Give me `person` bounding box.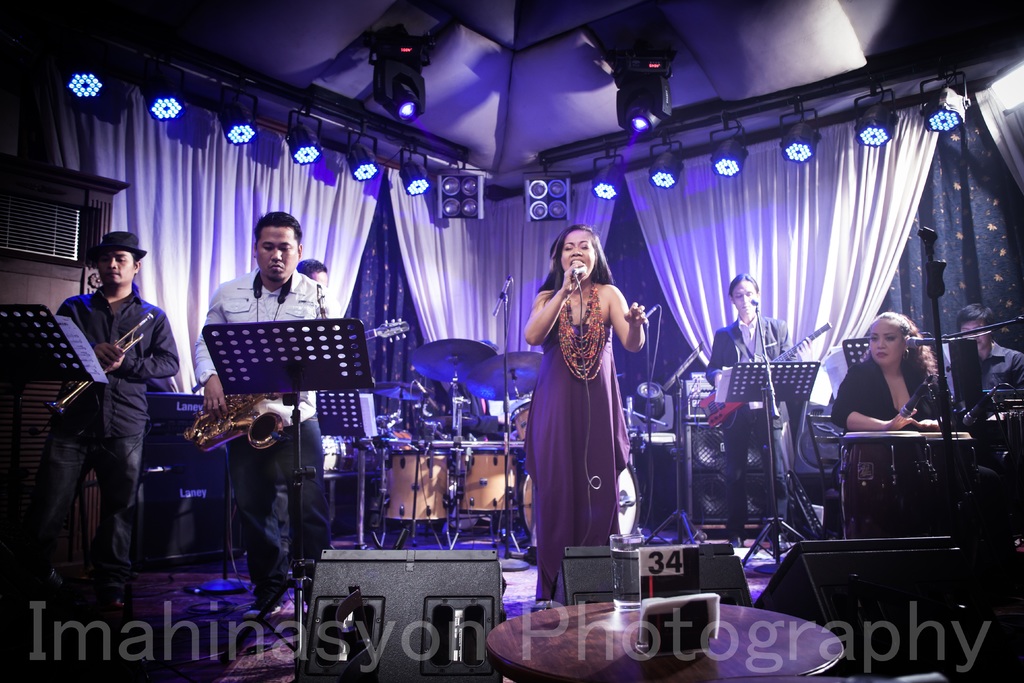
708, 277, 801, 548.
